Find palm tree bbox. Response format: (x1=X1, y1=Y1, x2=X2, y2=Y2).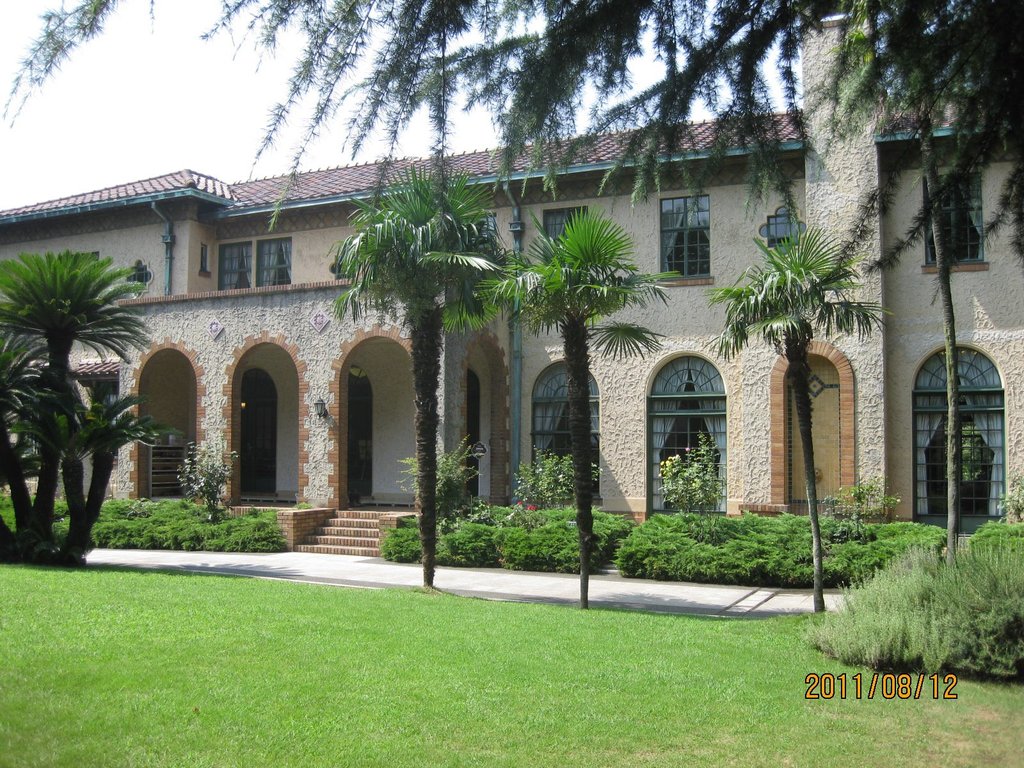
(x1=735, y1=230, x2=865, y2=568).
